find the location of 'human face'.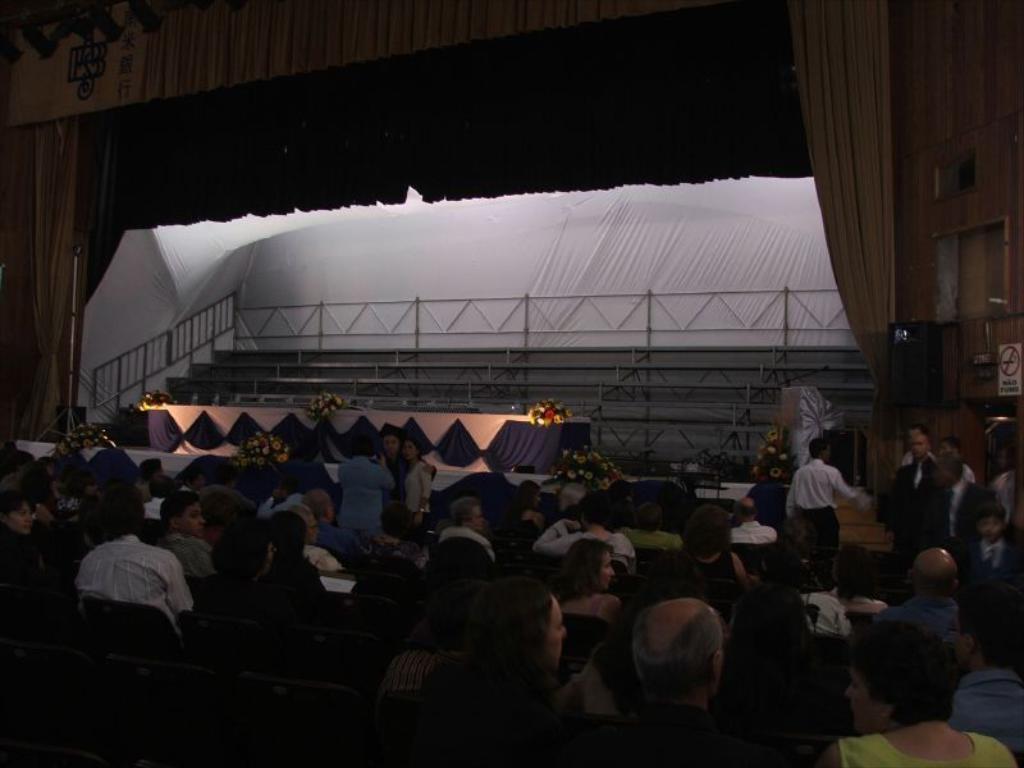
Location: <box>383,436,399,454</box>.
